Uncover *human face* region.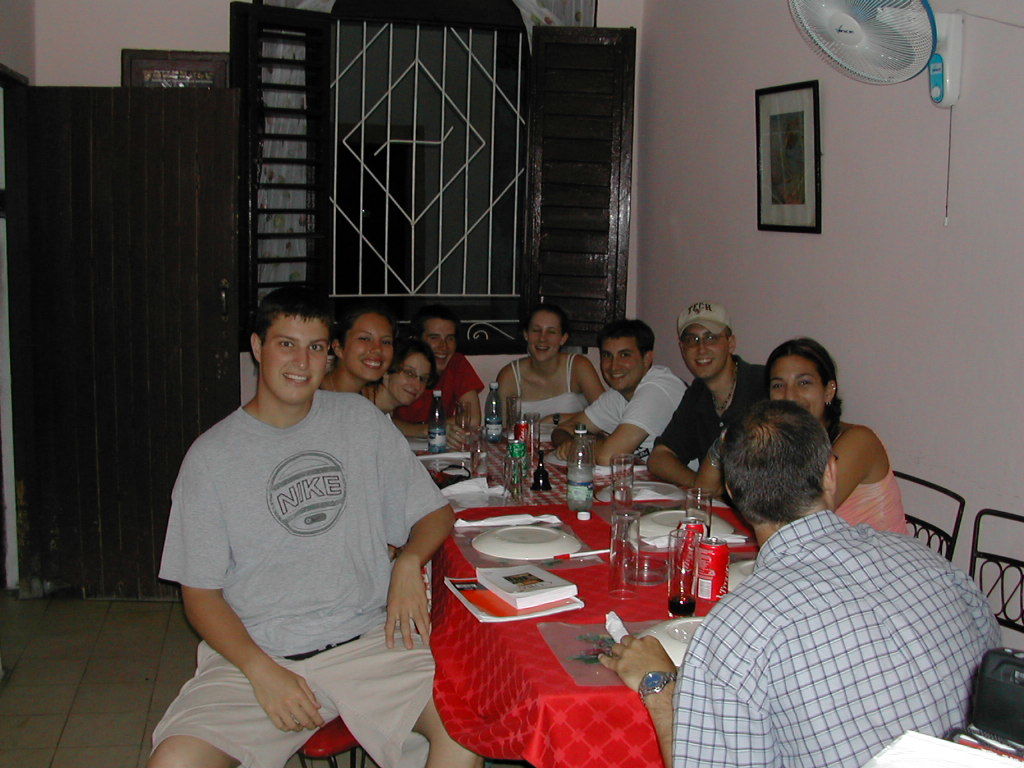
Uncovered: select_region(425, 319, 457, 369).
